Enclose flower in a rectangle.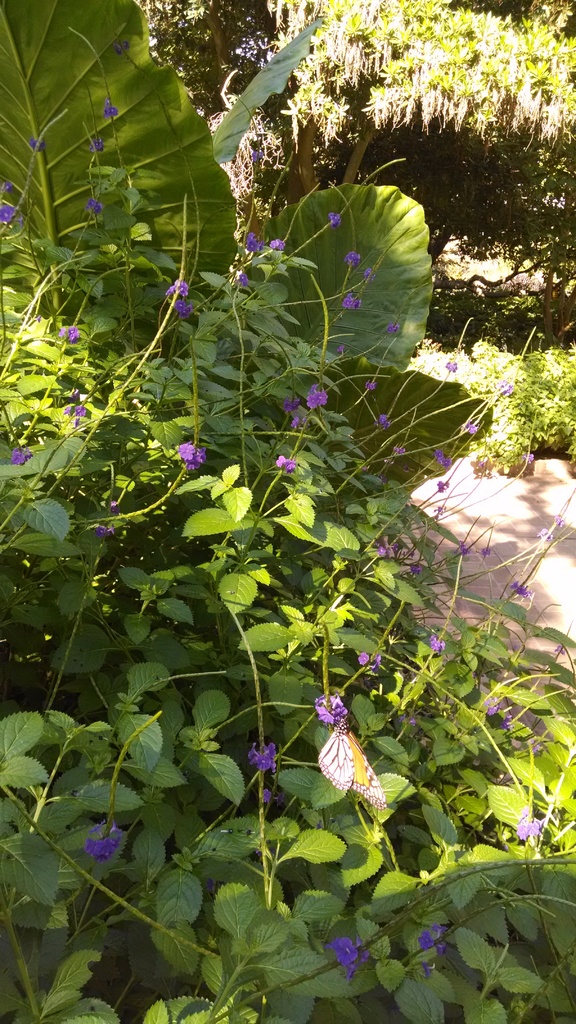
426:631:447:653.
